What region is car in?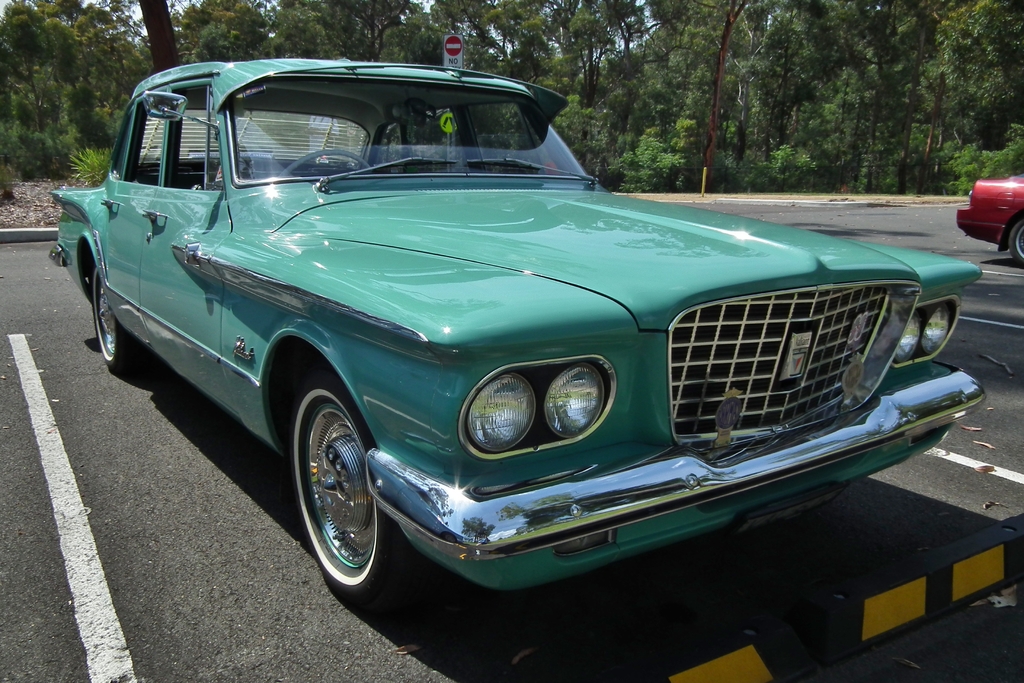
<bbox>957, 178, 1023, 261</bbox>.
